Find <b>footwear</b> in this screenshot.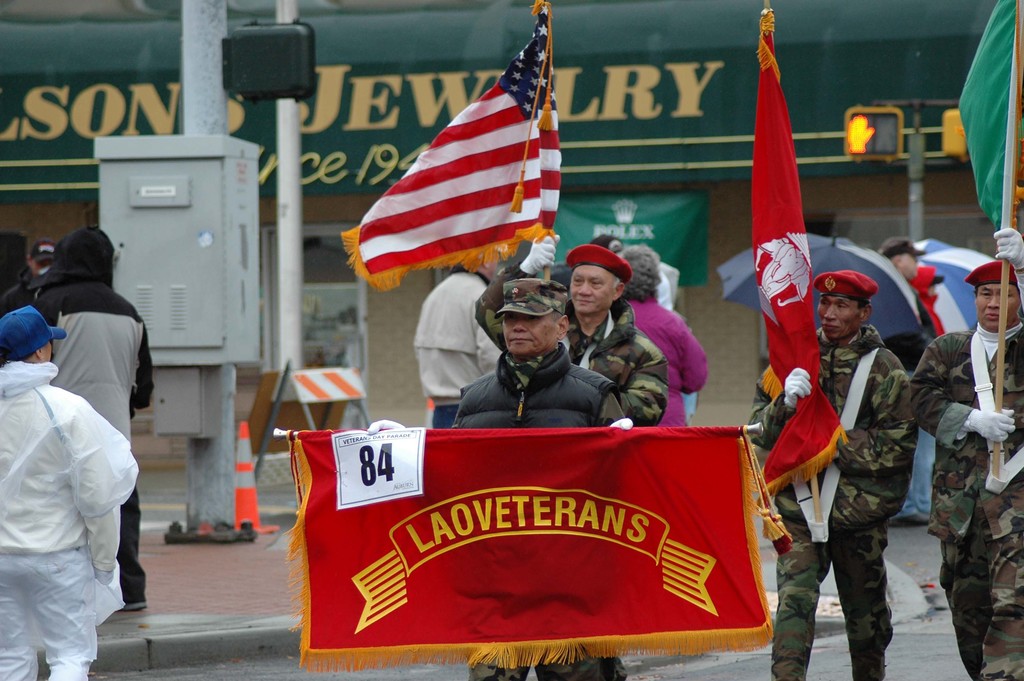
The bounding box for <b>footwear</b> is [118,600,147,614].
